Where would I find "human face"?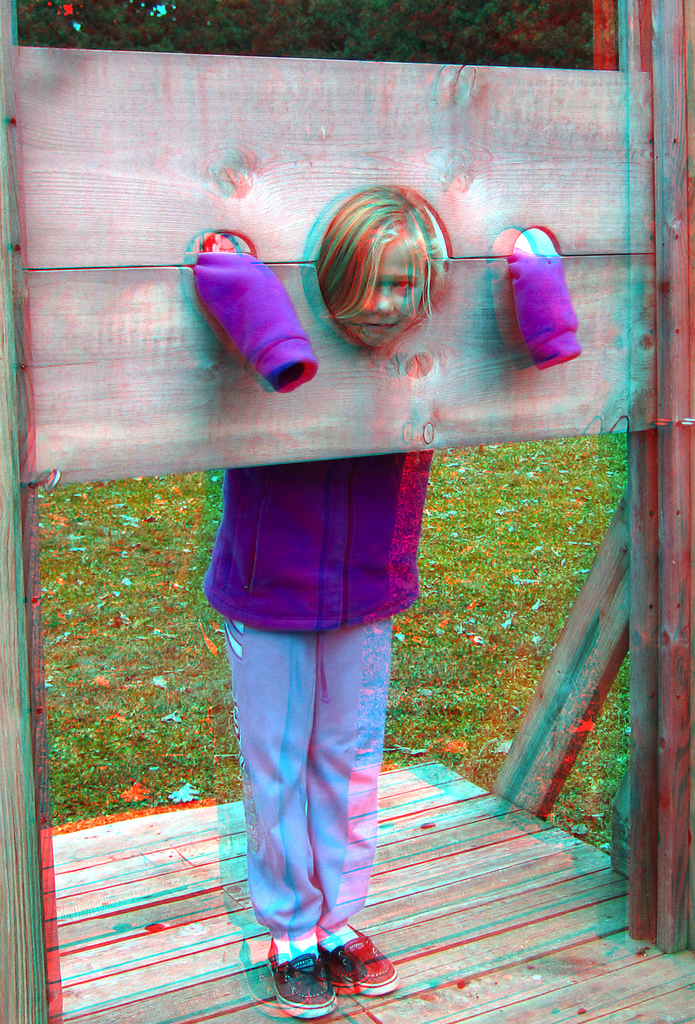
At <bbox>347, 238, 428, 349</bbox>.
